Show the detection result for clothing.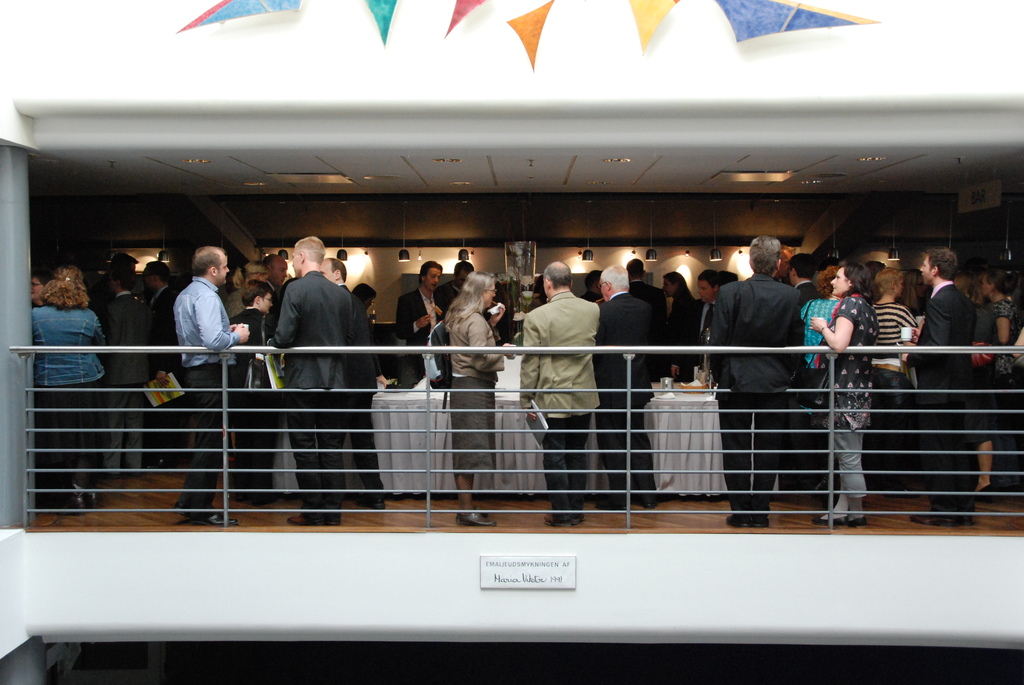
select_region(617, 276, 662, 343).
